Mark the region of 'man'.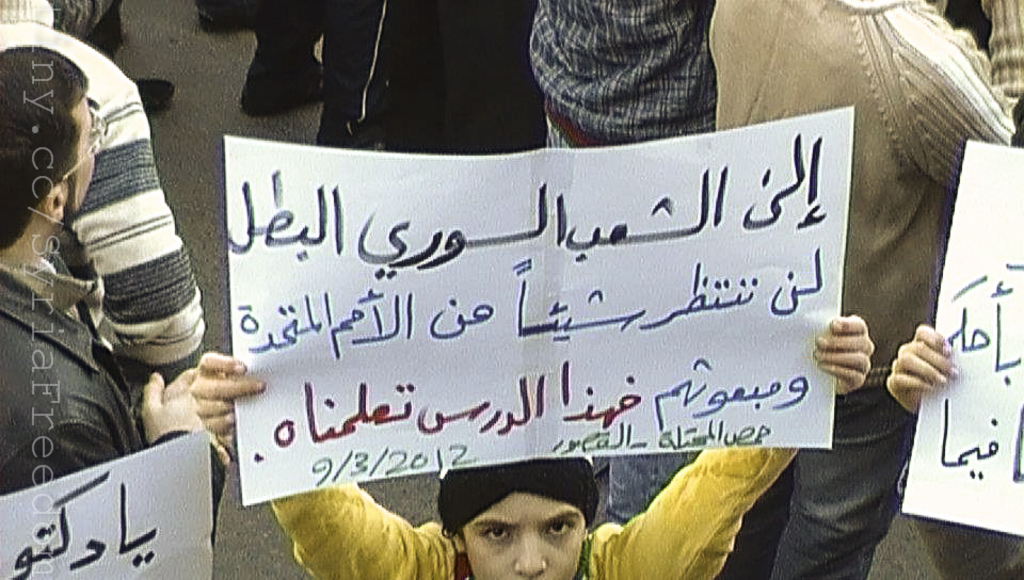
Region: [x1=0, y1=37, x2=231, y2=551].
